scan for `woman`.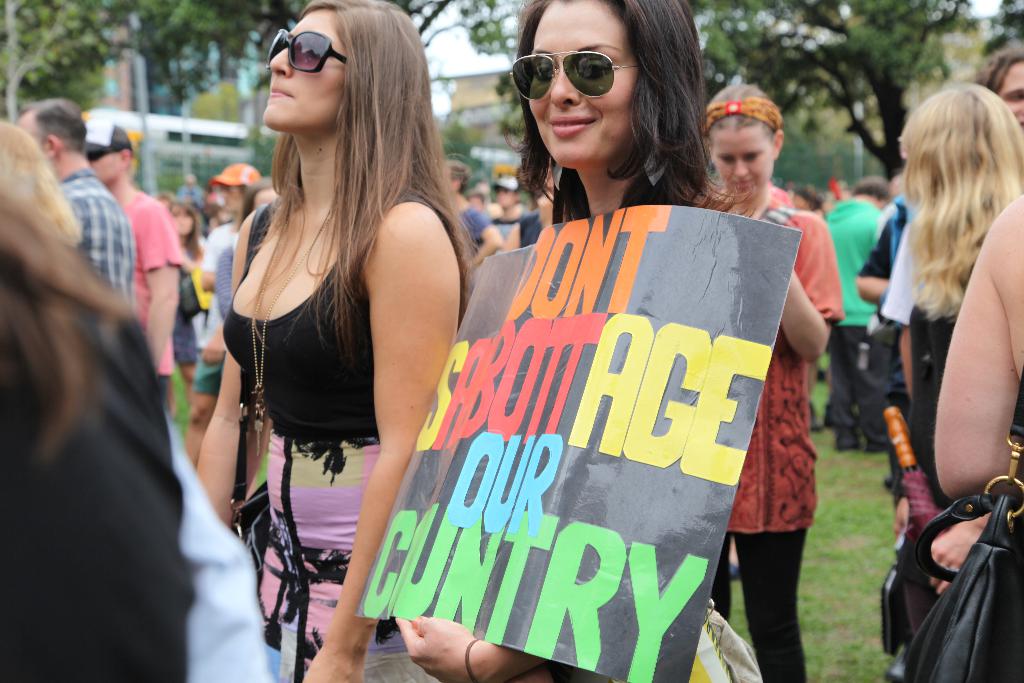
Scan result: Rect(895, 84, 1023, 516).
